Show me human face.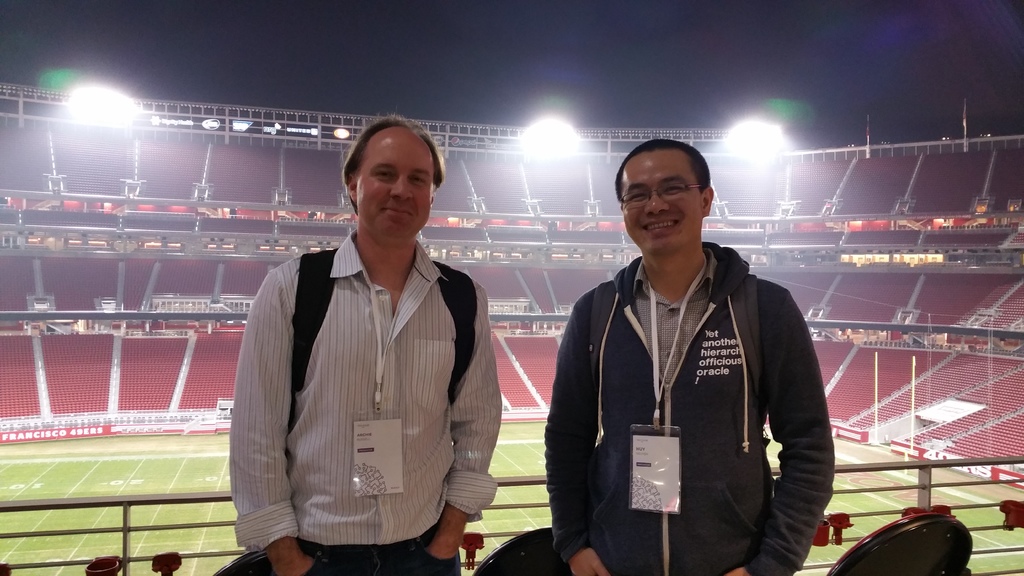
human face is here: bbox=(358, 131, 435, 240).
